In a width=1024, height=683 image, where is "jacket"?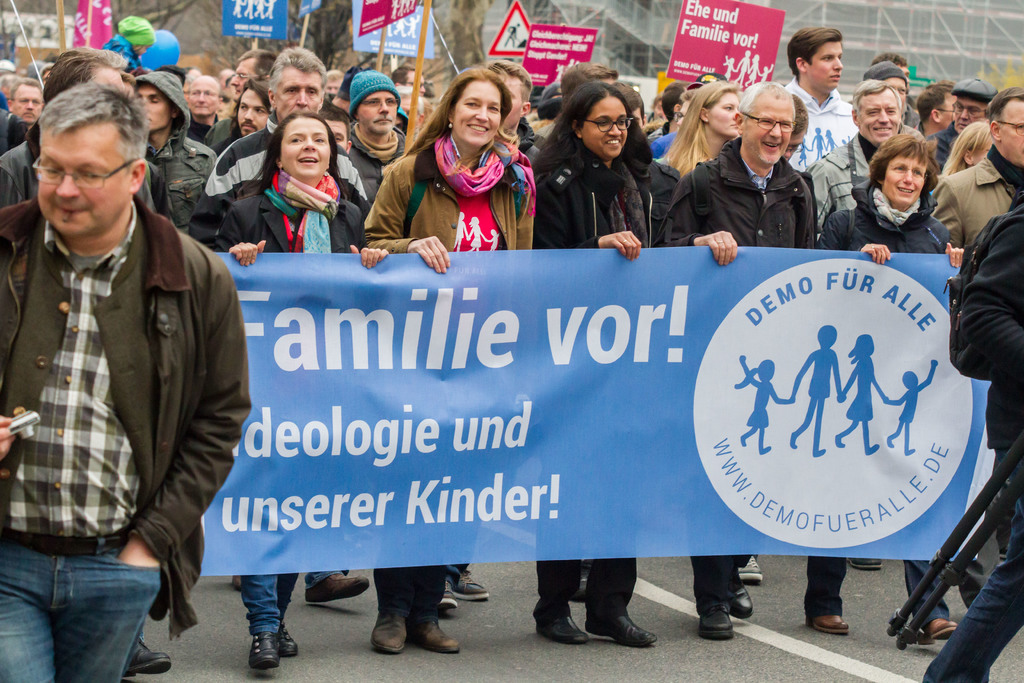
(x1=959, y1=195, x2=1023, y2=372).
